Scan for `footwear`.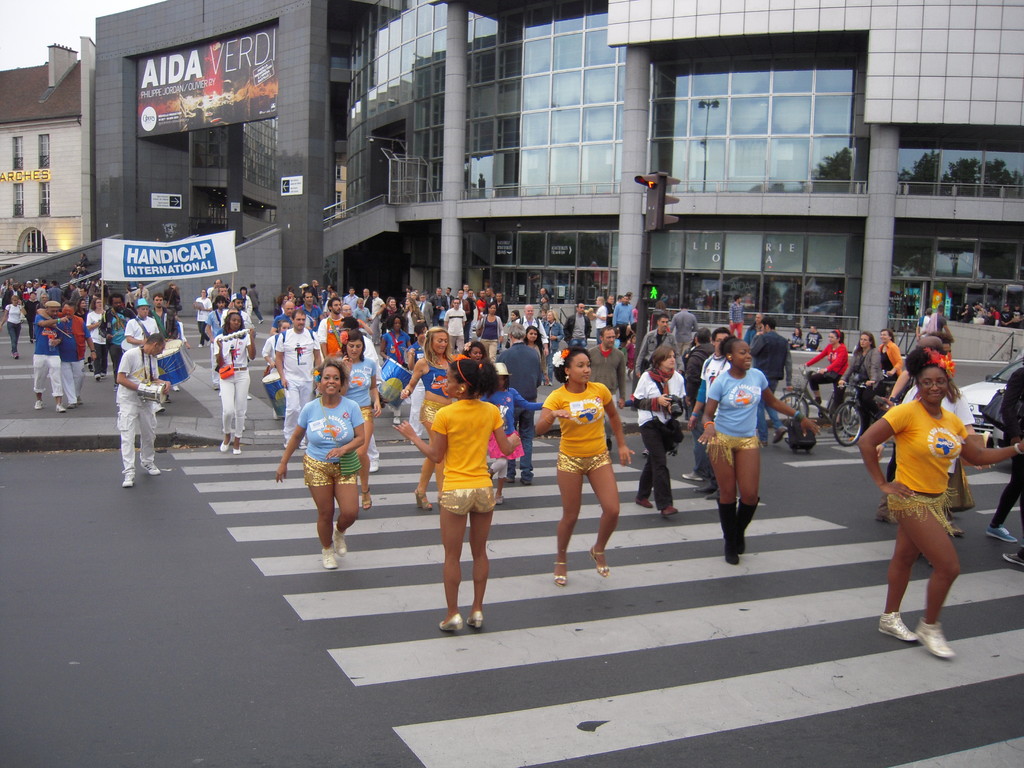
Scan result: <bbox>332, 528, 342, 556</bbox>.
